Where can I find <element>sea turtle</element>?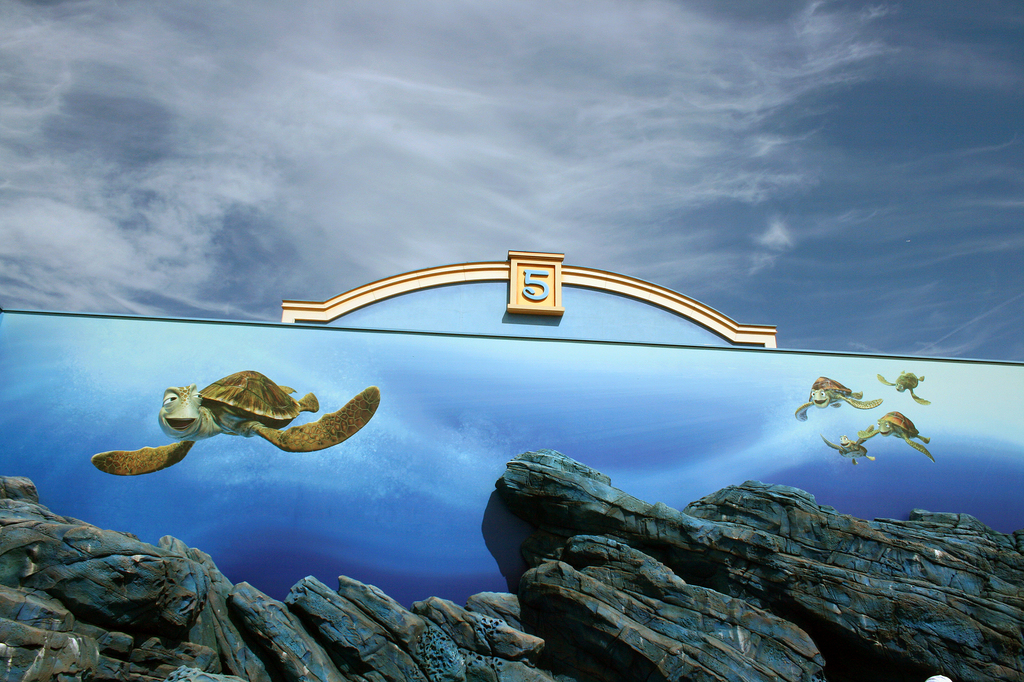
You can find it at [874,365,932,408].
